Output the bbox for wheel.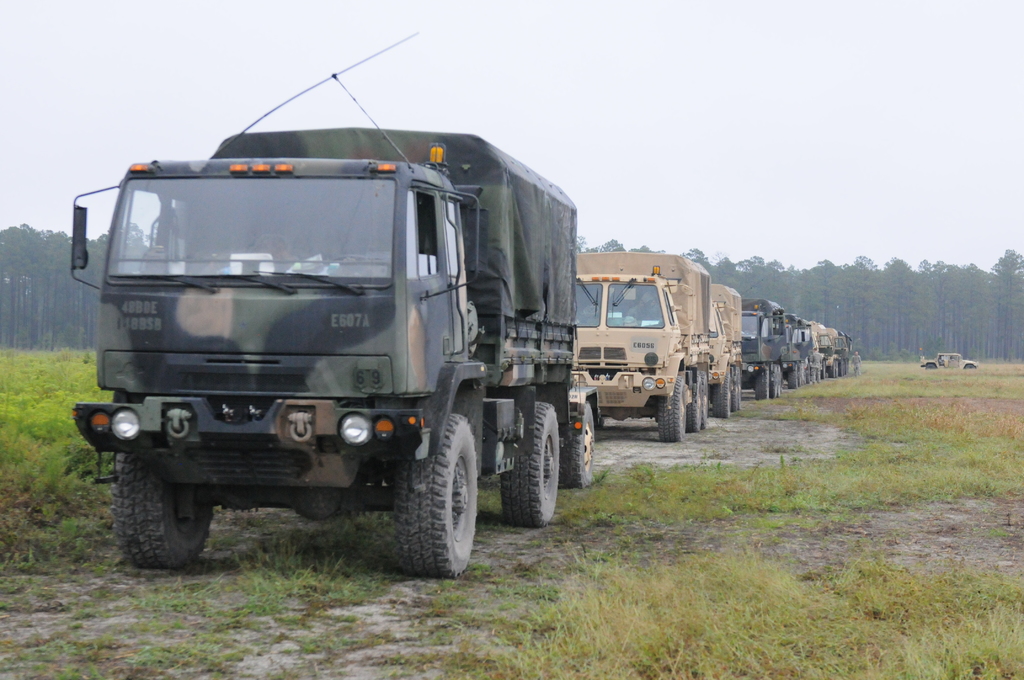
(left=689, top=373, right=700, bottom=433).
